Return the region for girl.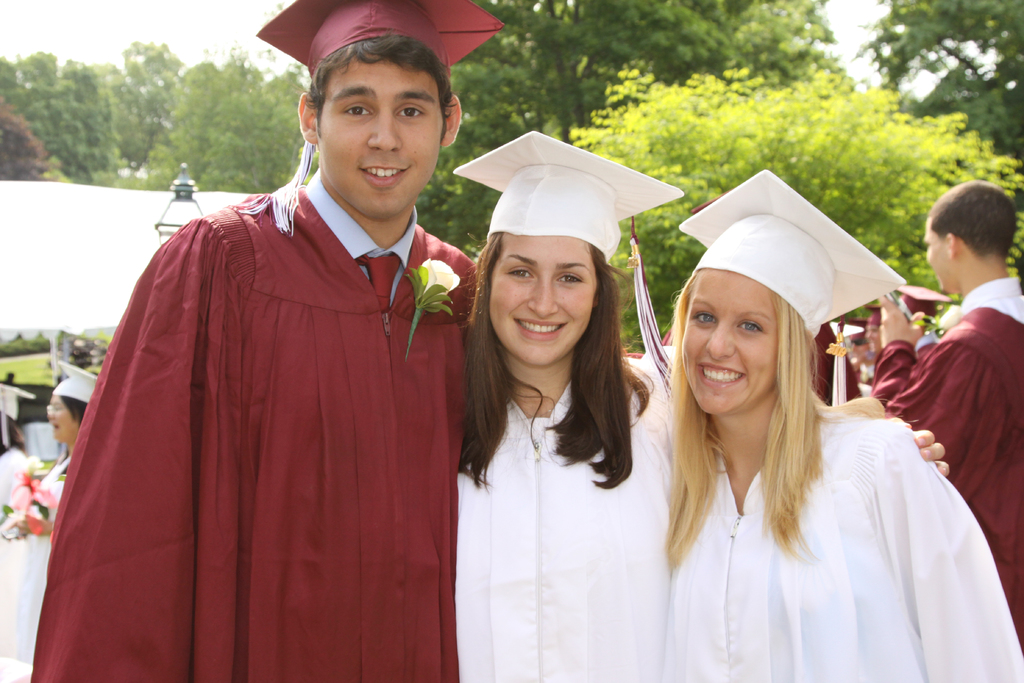
crop(12, 358, 100, 668).
